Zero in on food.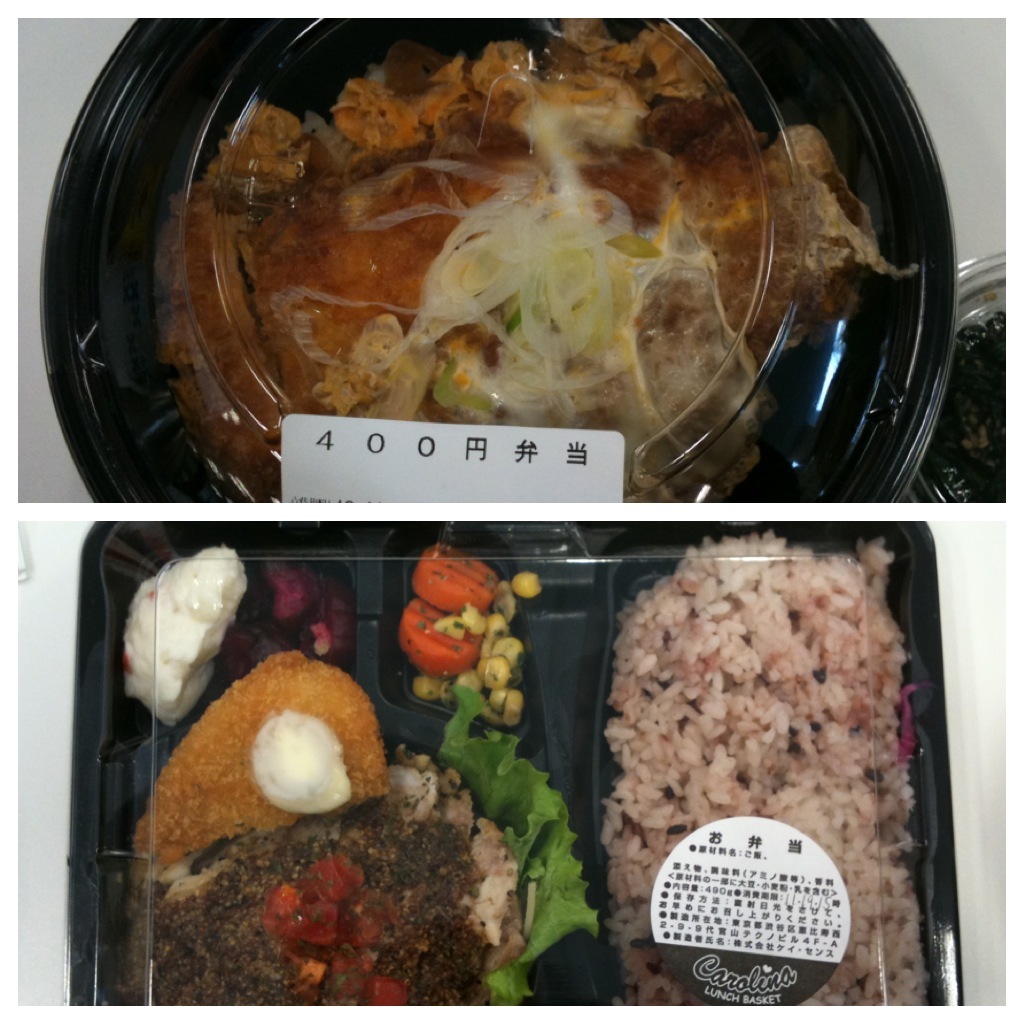
Zeroed in: BBox(145, 45, 850, 514).
